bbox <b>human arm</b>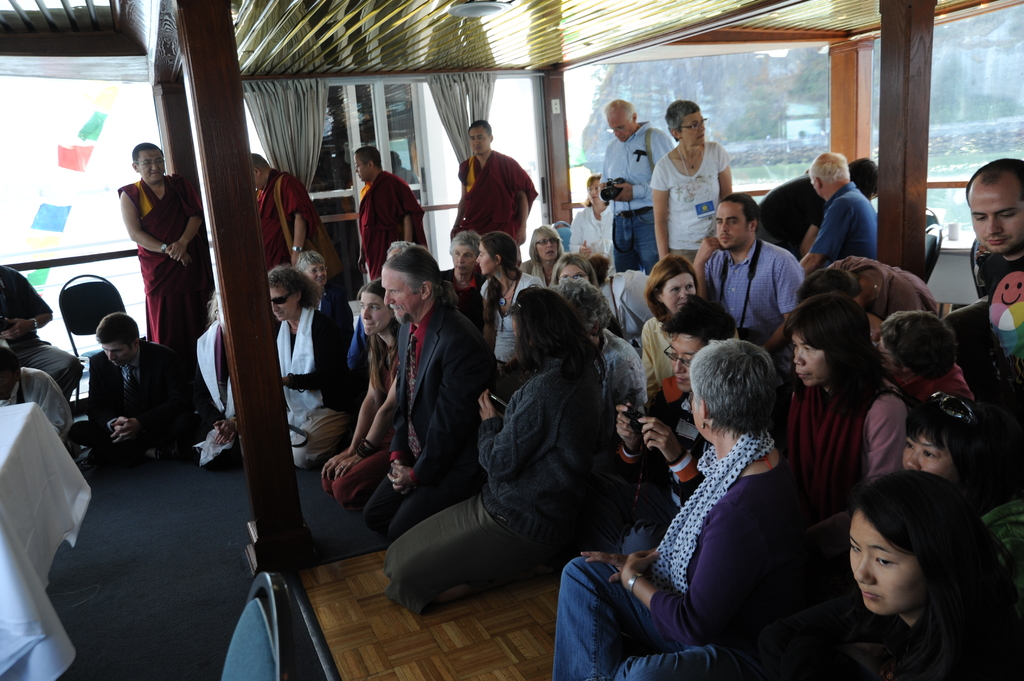
[474,277,499,349]
